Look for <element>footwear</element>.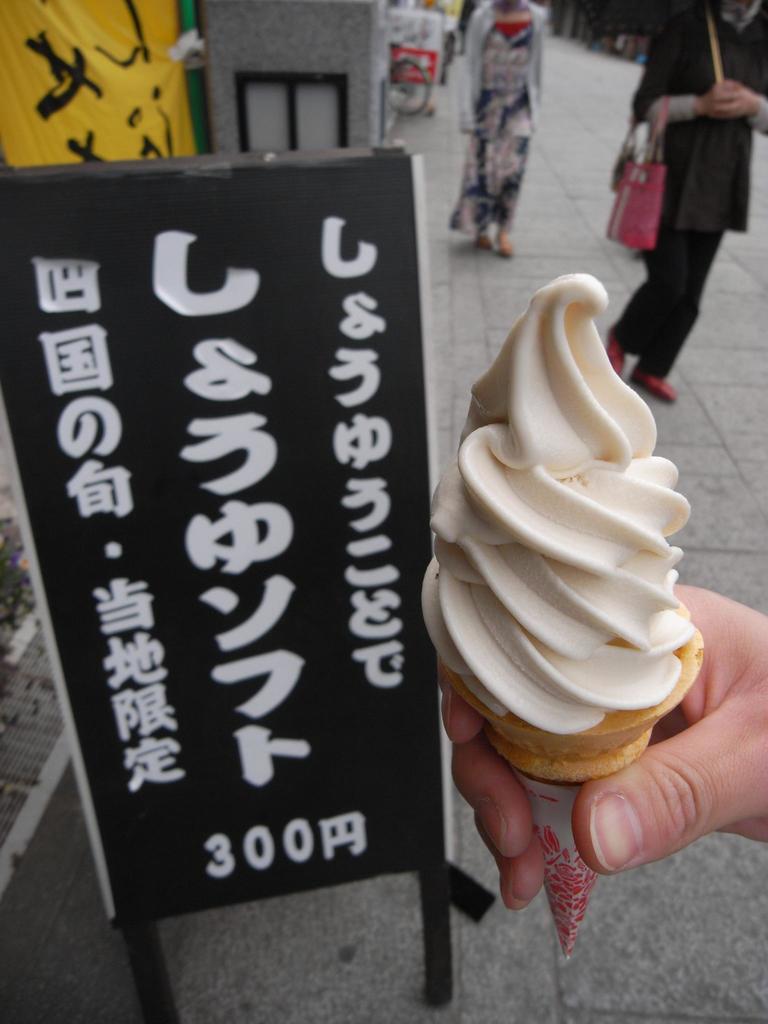
Found: (479, 236, 497, 255).
